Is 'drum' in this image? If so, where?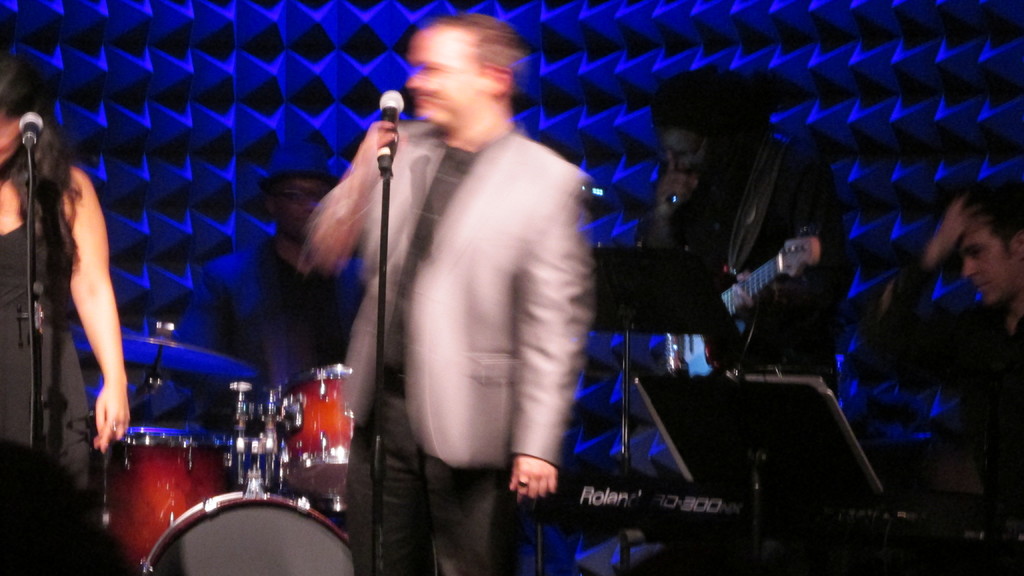
Yes, at bbox=(282, 364, 351, 497).
